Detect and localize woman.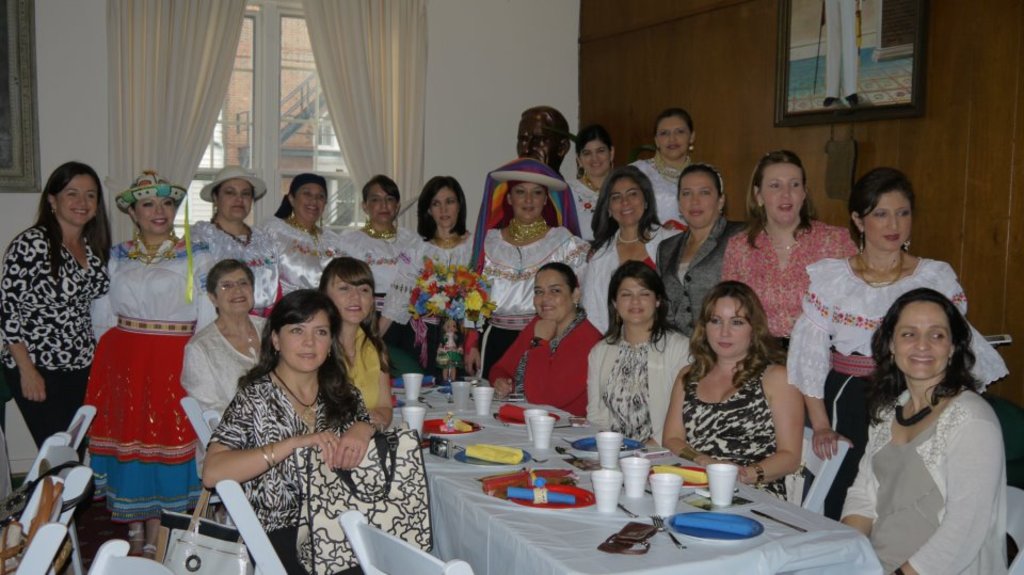
Localized at (573, 169, 682, 335).
